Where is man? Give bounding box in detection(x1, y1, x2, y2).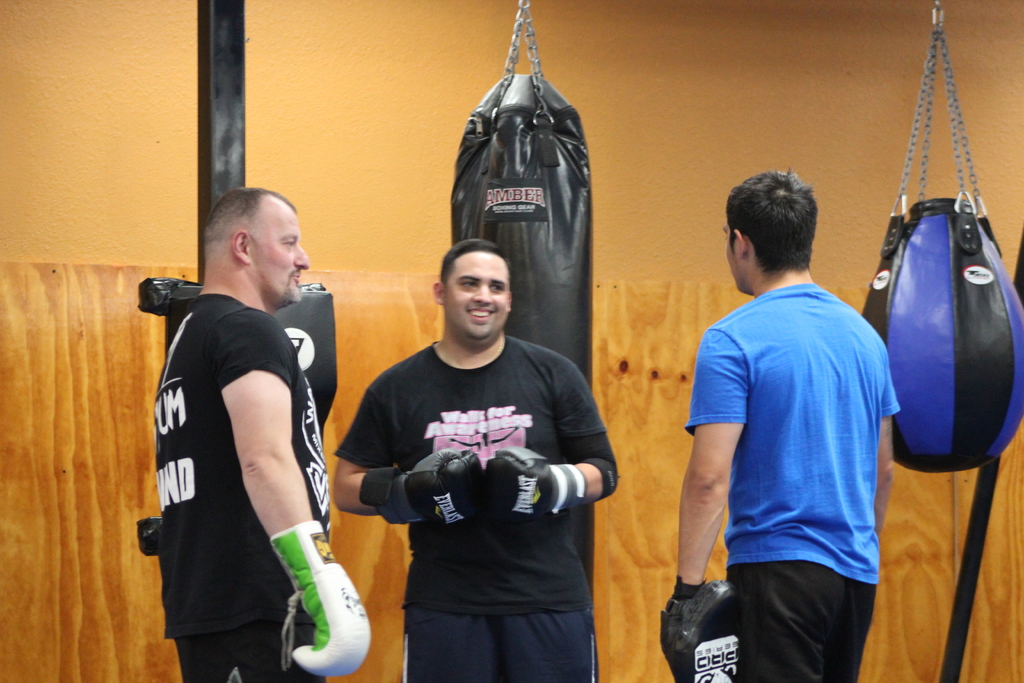
detection(331, 235, 624, 682).
